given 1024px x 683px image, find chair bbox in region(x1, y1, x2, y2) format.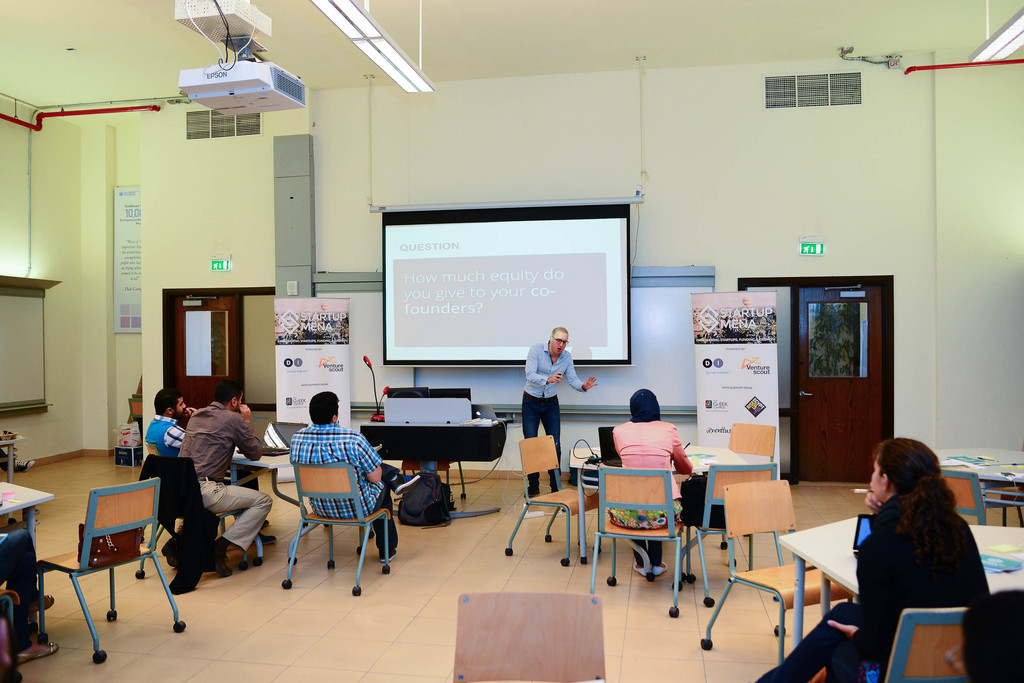
region(503, 432, 600, 568).
